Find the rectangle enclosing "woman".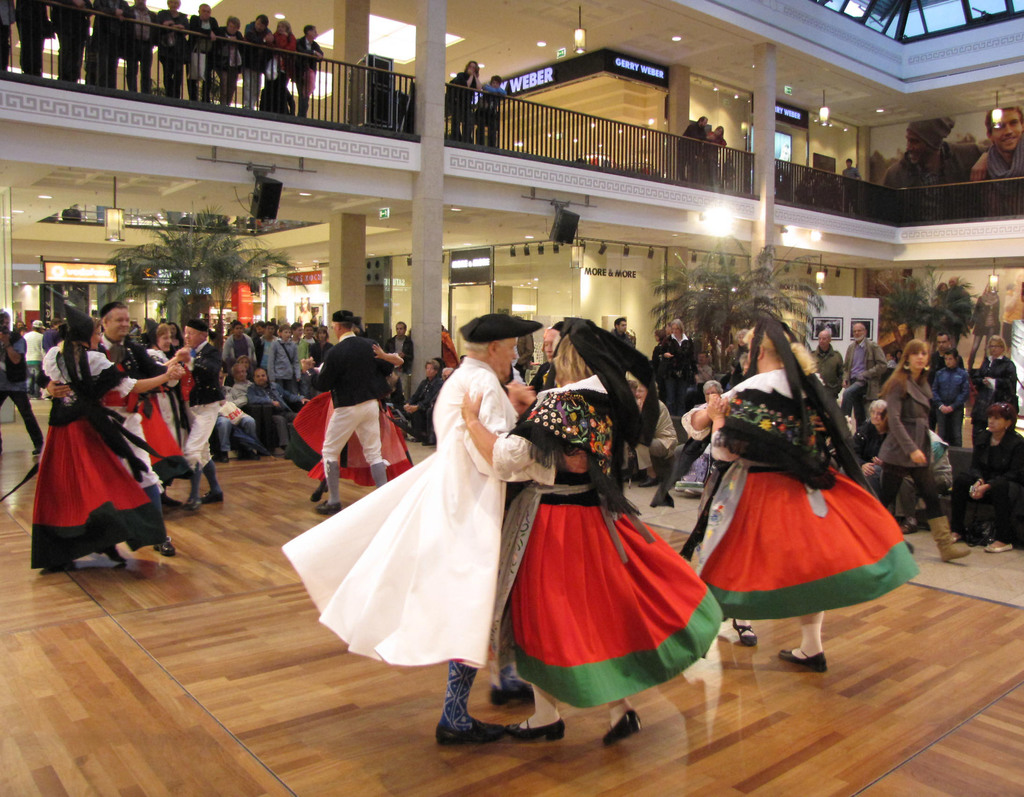
(282, 339, 410, 507).
